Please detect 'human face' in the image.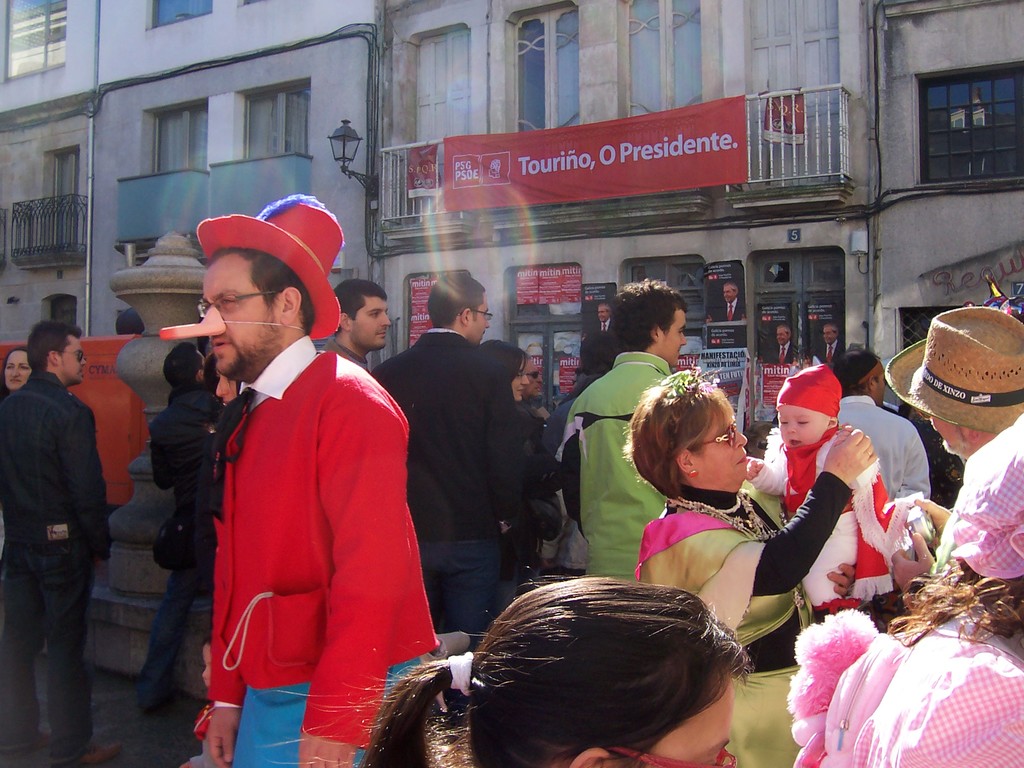
(x1=778, y1=406, x2=827, y2=448).
